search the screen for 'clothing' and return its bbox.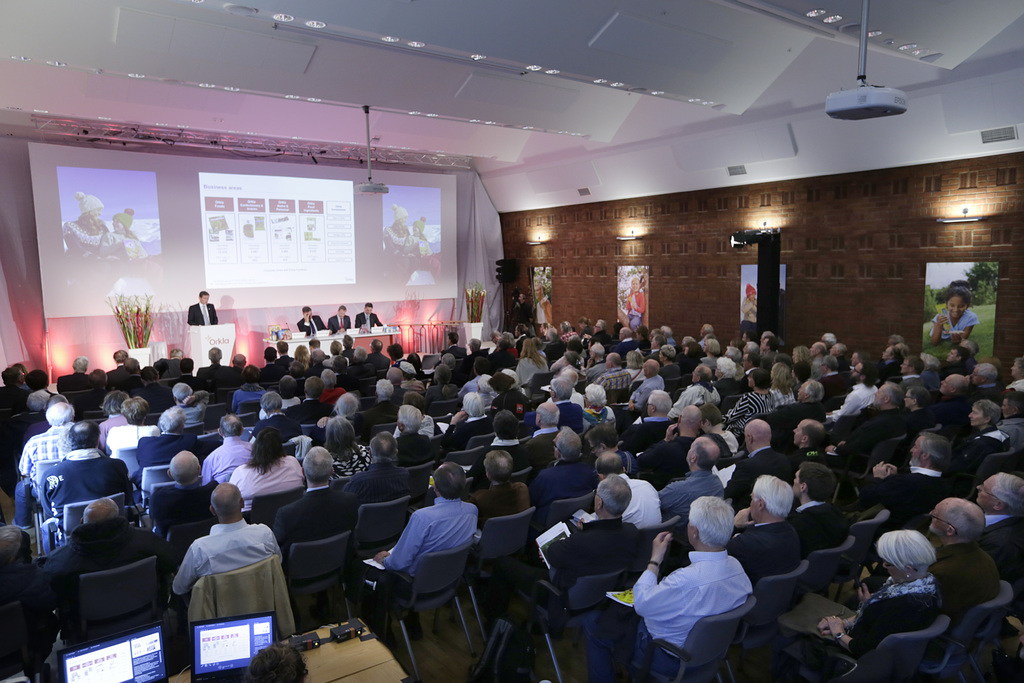
Found: box(537, 401, 559, 422).
